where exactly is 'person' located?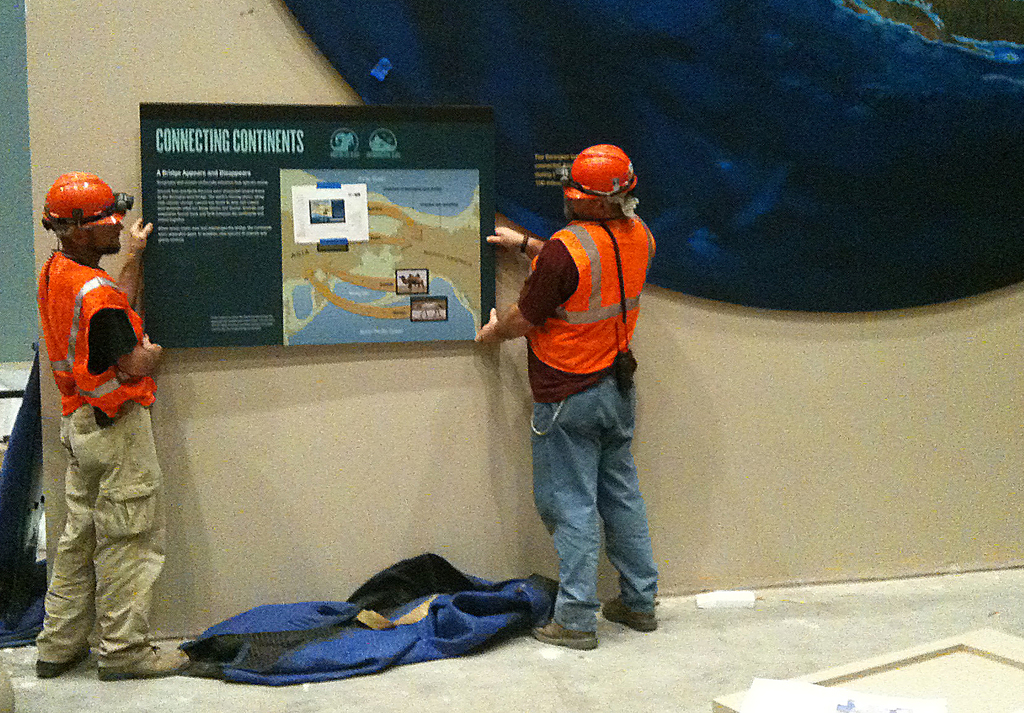
Its bounding box is {"left": 28, "top": 168, "right": 197, "bottom": 685}.
